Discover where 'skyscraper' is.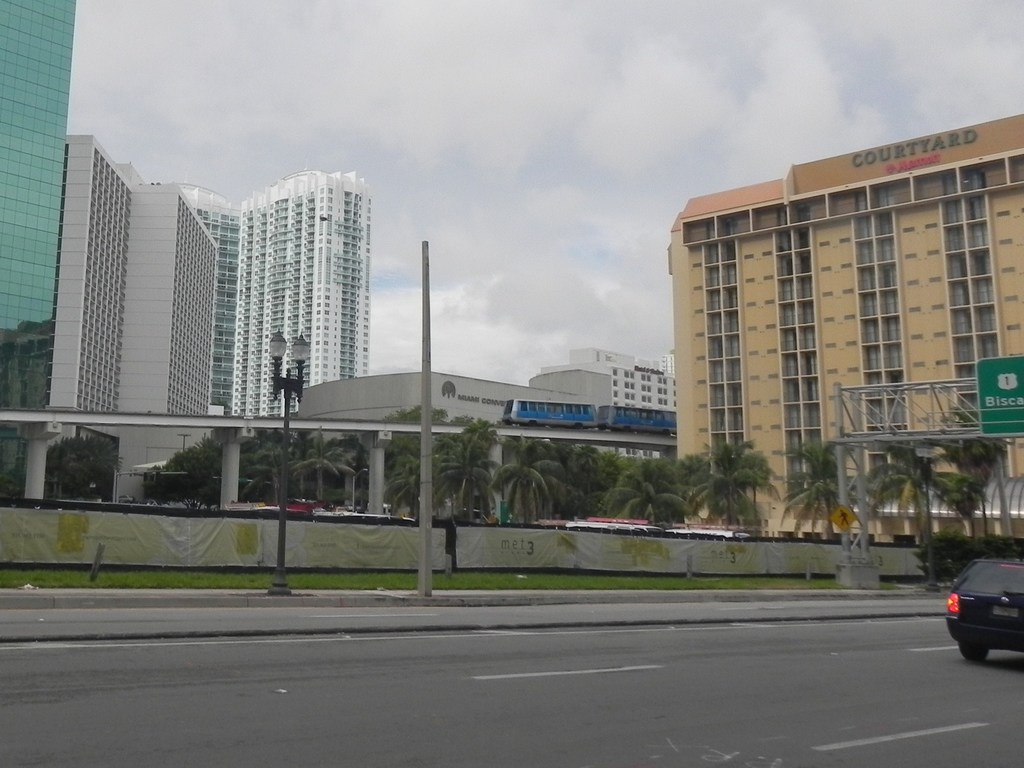
Discovered at rect(204, 146, 392, 419).
